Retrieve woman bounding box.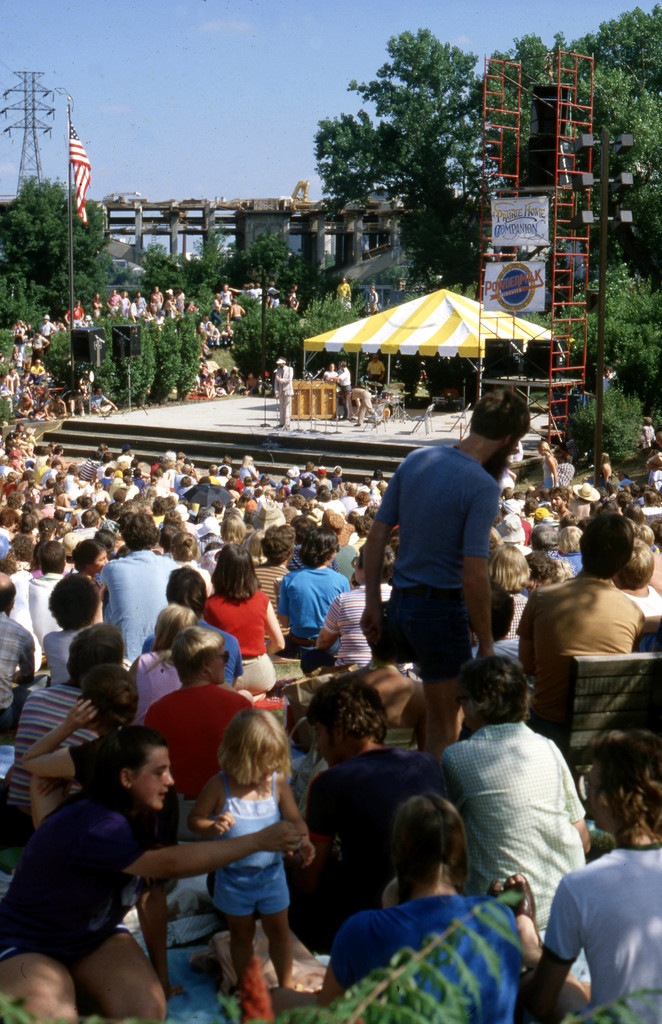
Bounding box: 0,728,306,1017.
